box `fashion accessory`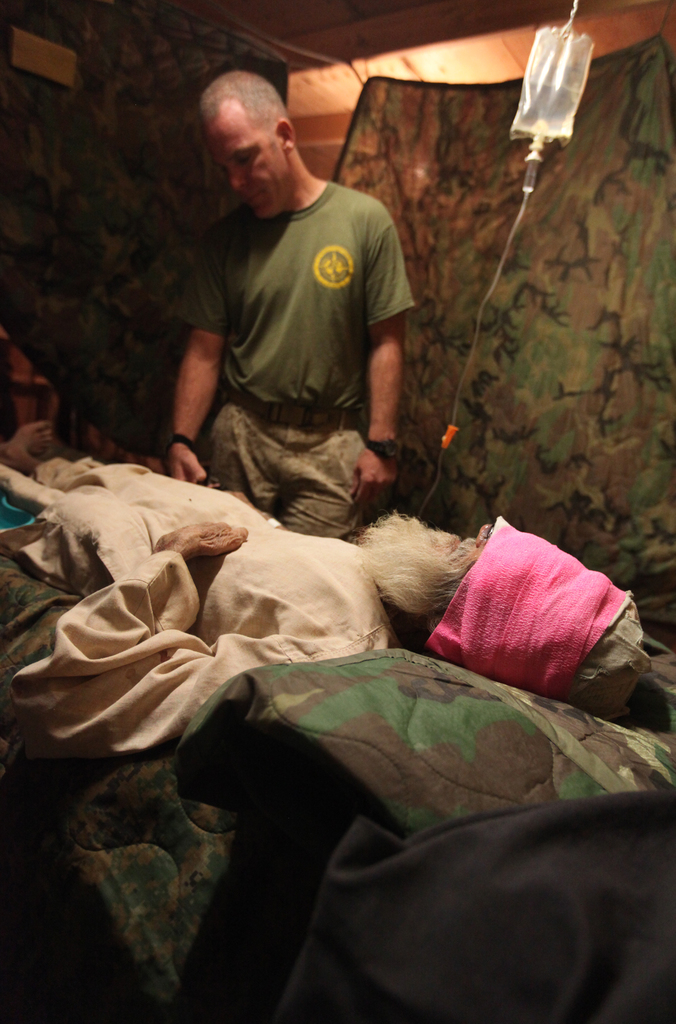
(230,401,364,425)
